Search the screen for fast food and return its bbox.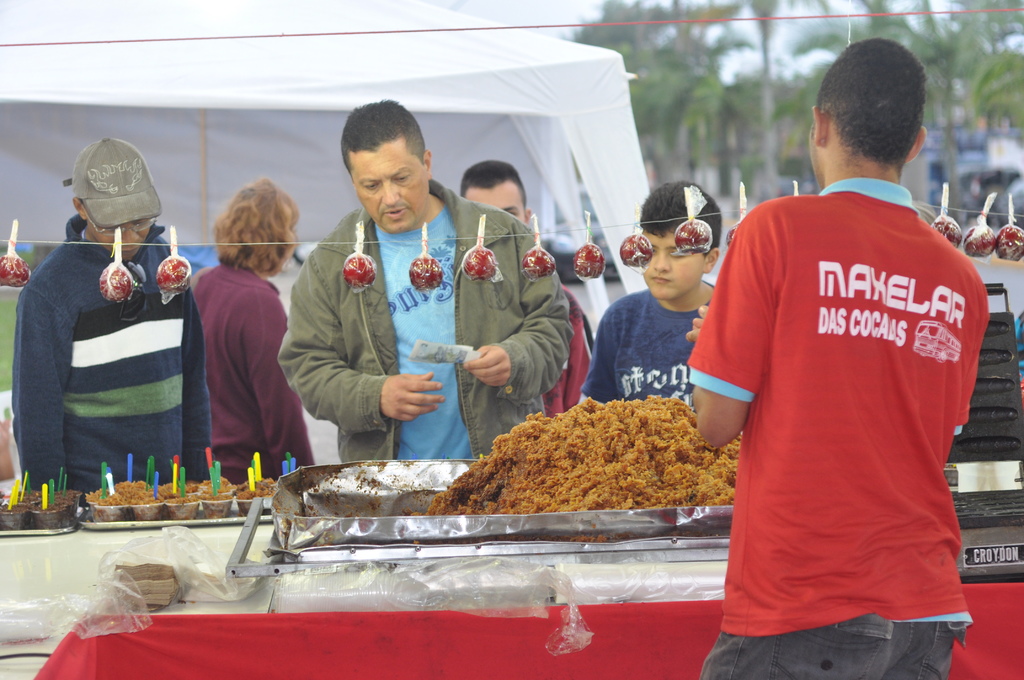
Found: (x1=0, y1=485, x2=79, y2=530).
